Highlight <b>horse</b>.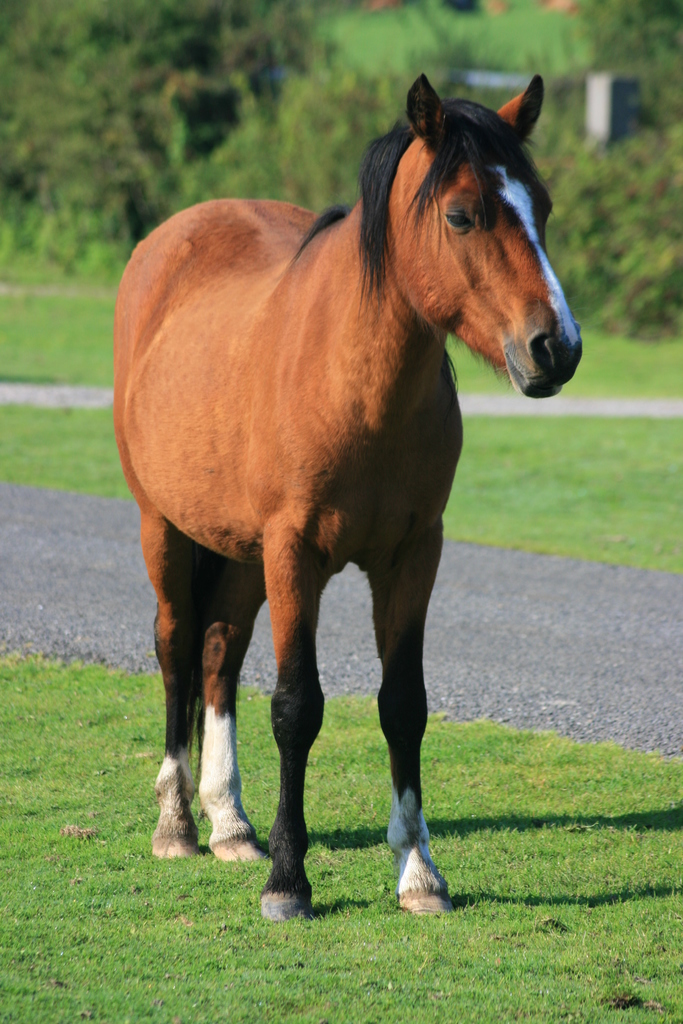
Highlighted region: 110/71/588/927.
